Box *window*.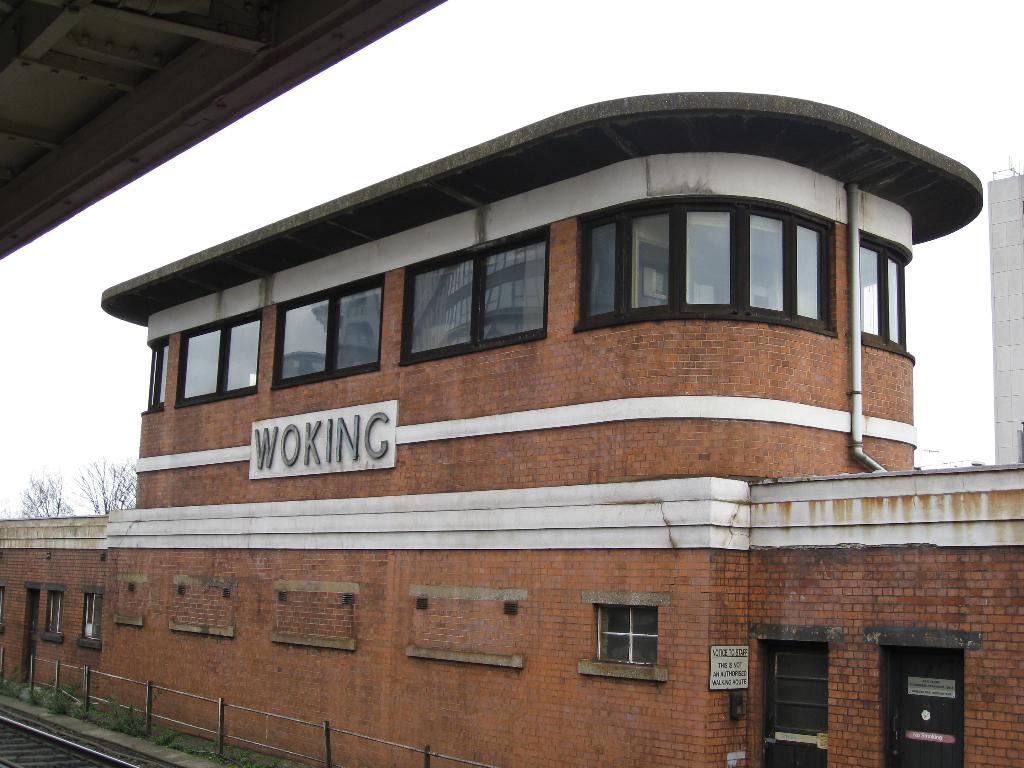
(406, 222, 551, 364).
